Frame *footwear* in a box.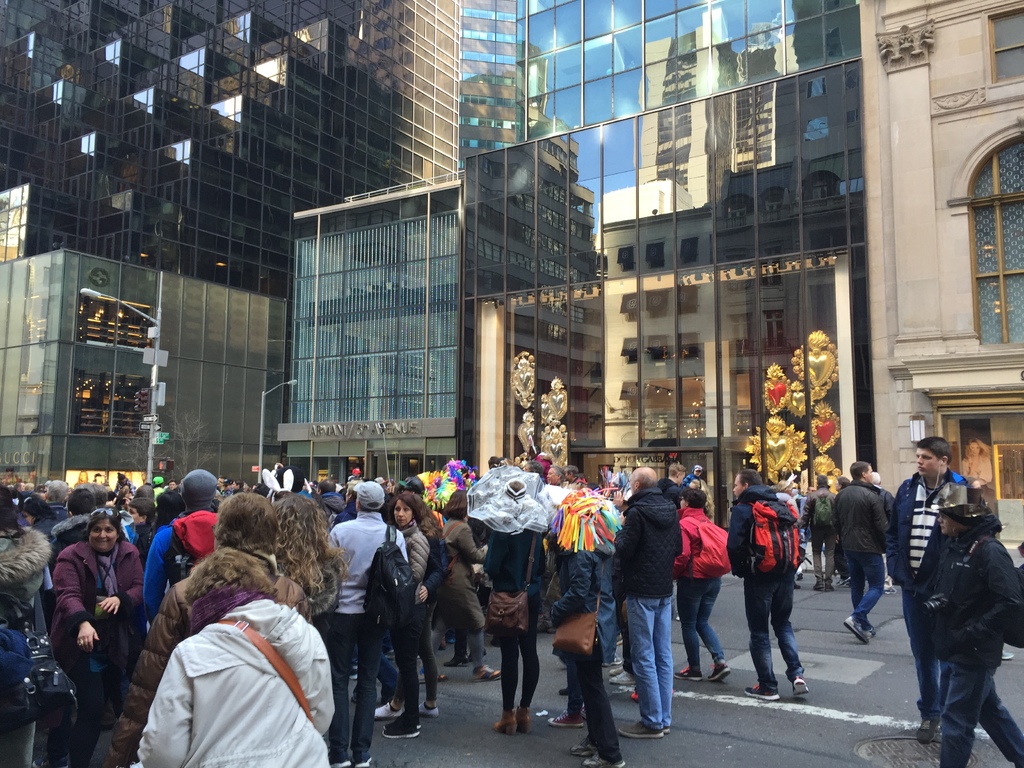
bbox=[612, 633, 626, 646].
